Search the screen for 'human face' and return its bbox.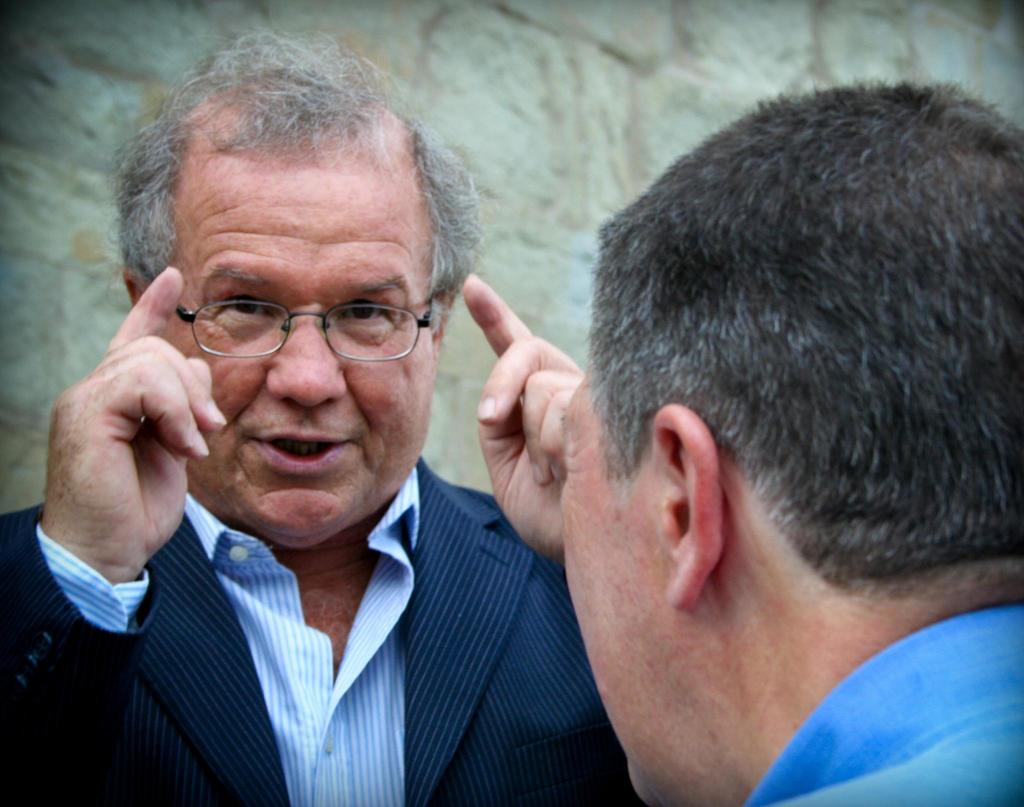
Found: x1=145 y1=154 x2=431 y2=542.
